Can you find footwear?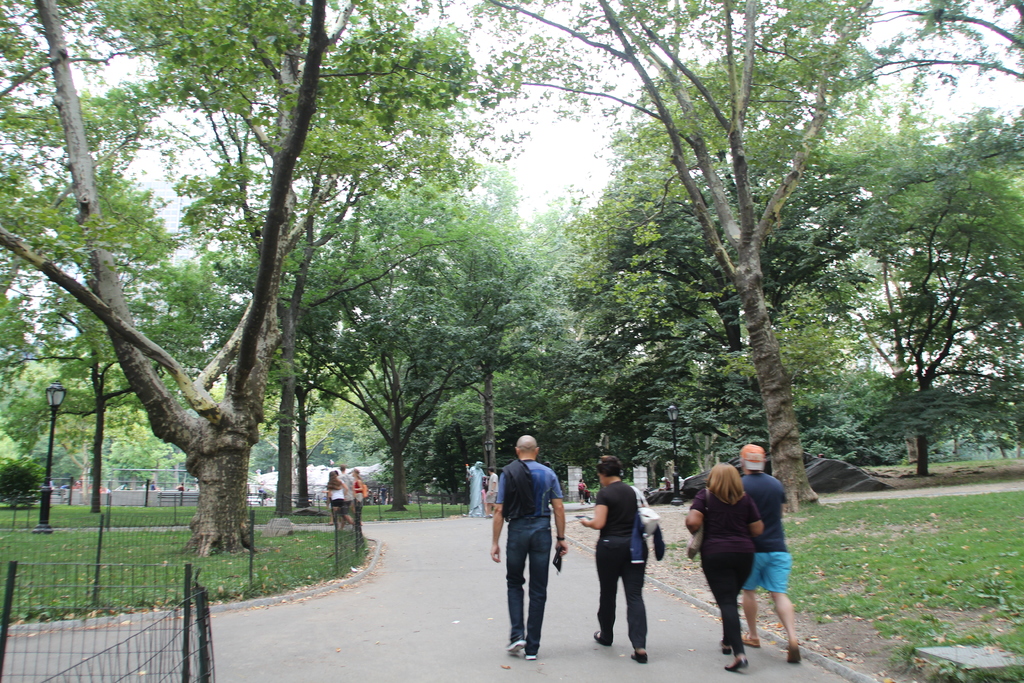
Yes, bounding box: Rect(593, 625, 610, 649).
